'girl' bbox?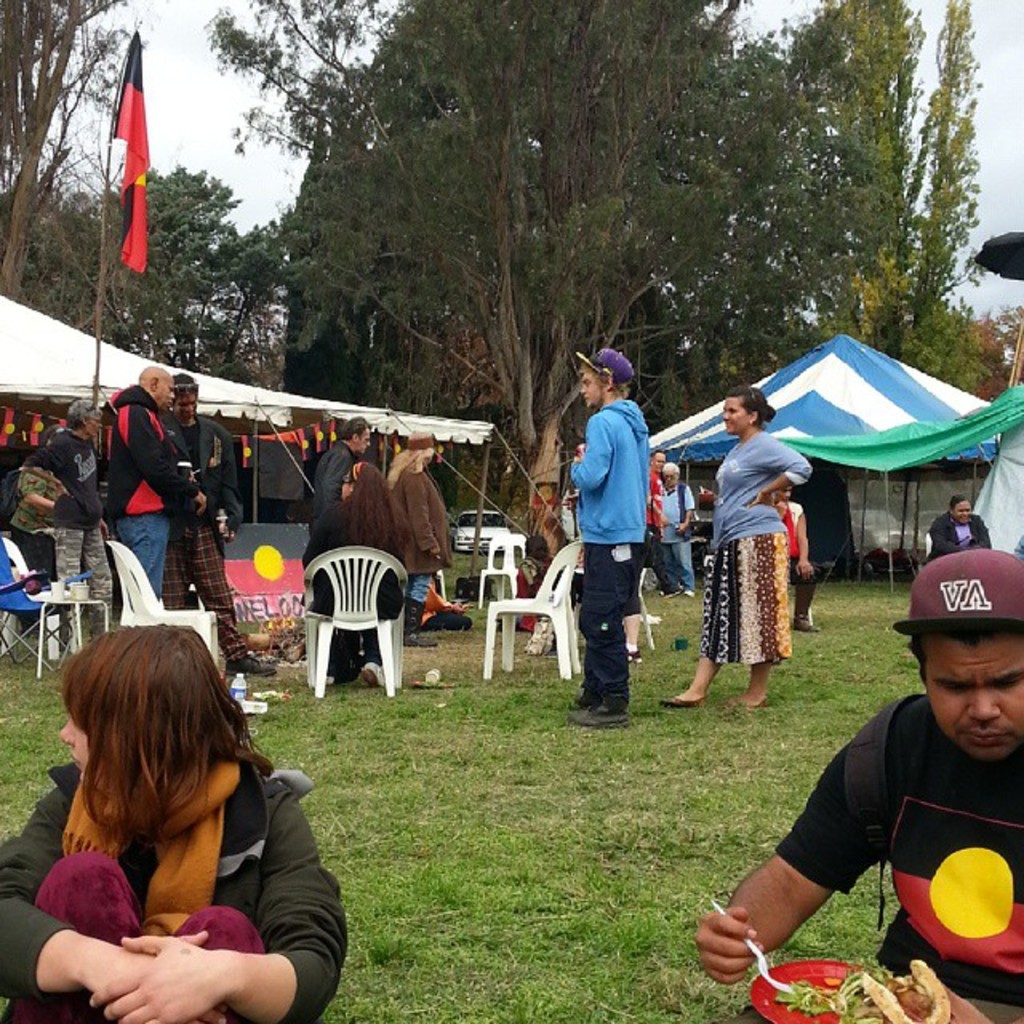
crop(0, 626, 347, 1022)
